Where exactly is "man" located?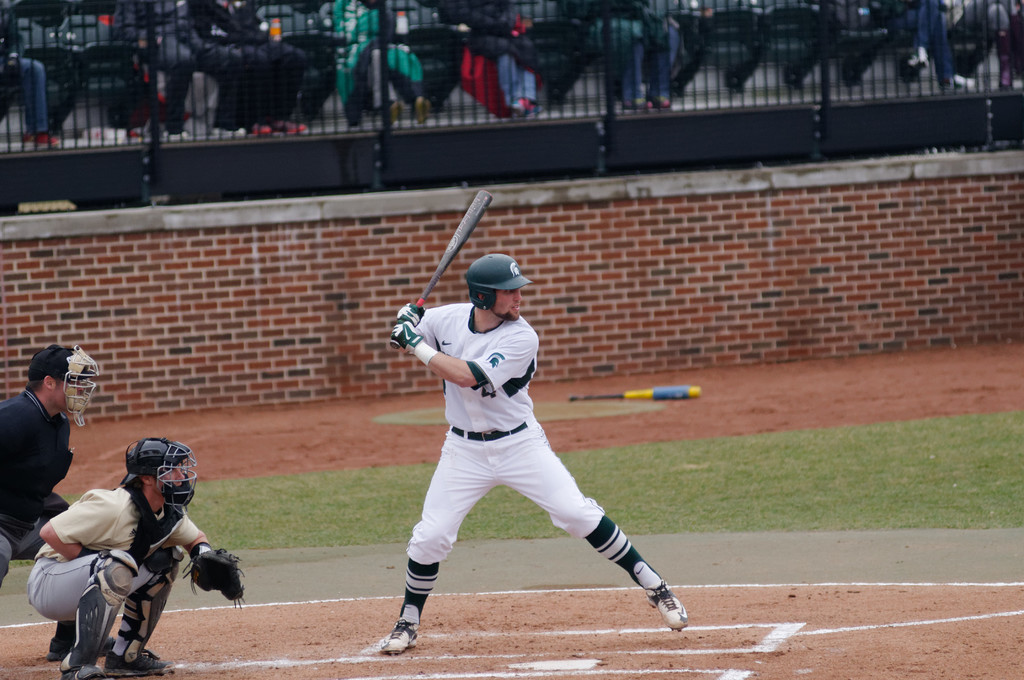
Its bounding box is box(566, 0, 681, 108).
